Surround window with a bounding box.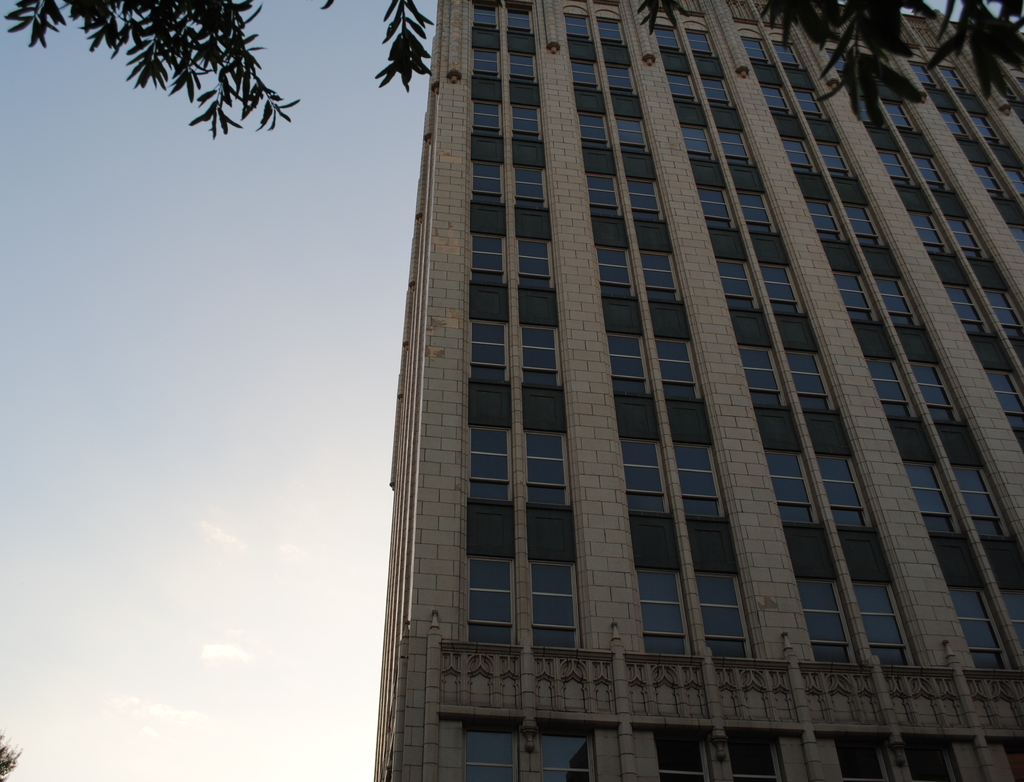
699:186:738:227.
